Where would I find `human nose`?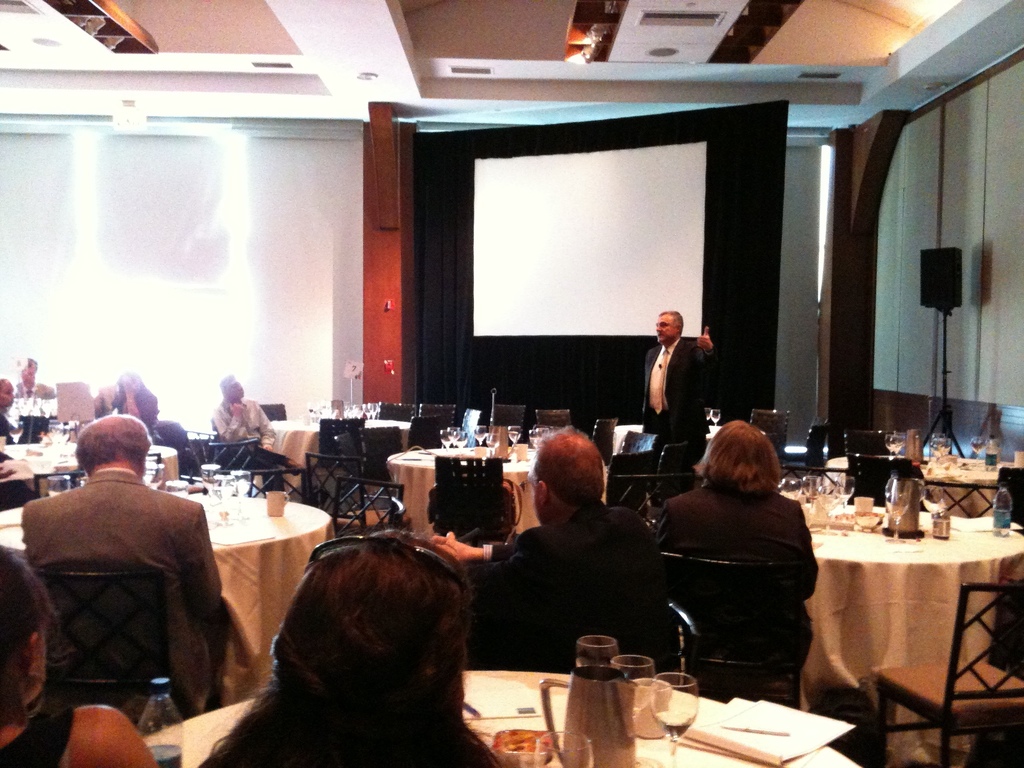
At [10, 392, 18, 398].
